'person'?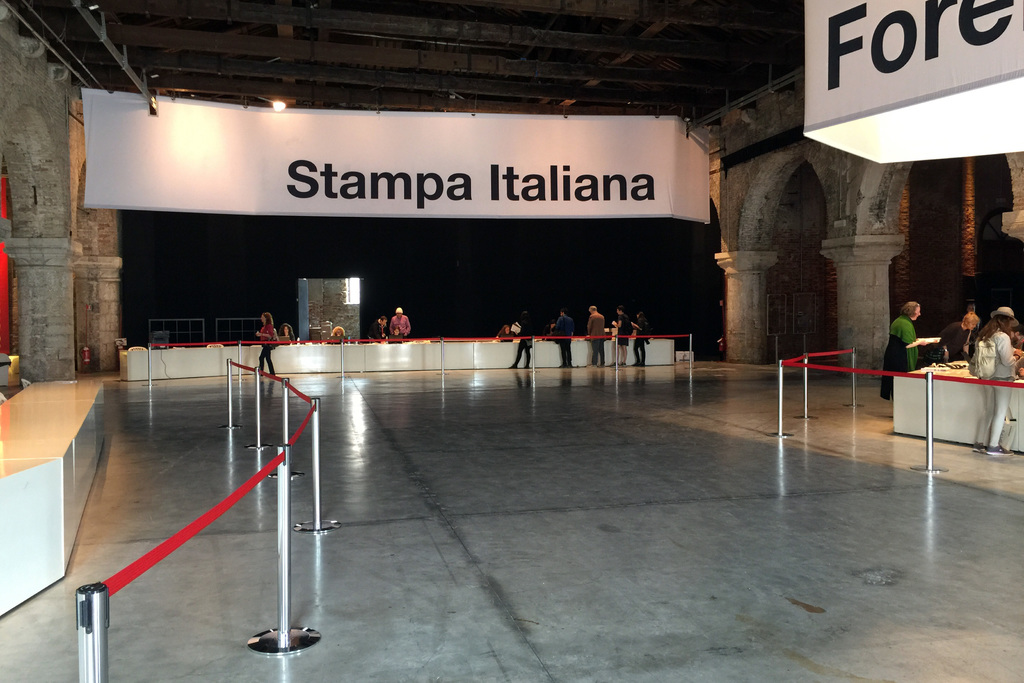
(x1=508, y1=318, x2=532, y2=369)
